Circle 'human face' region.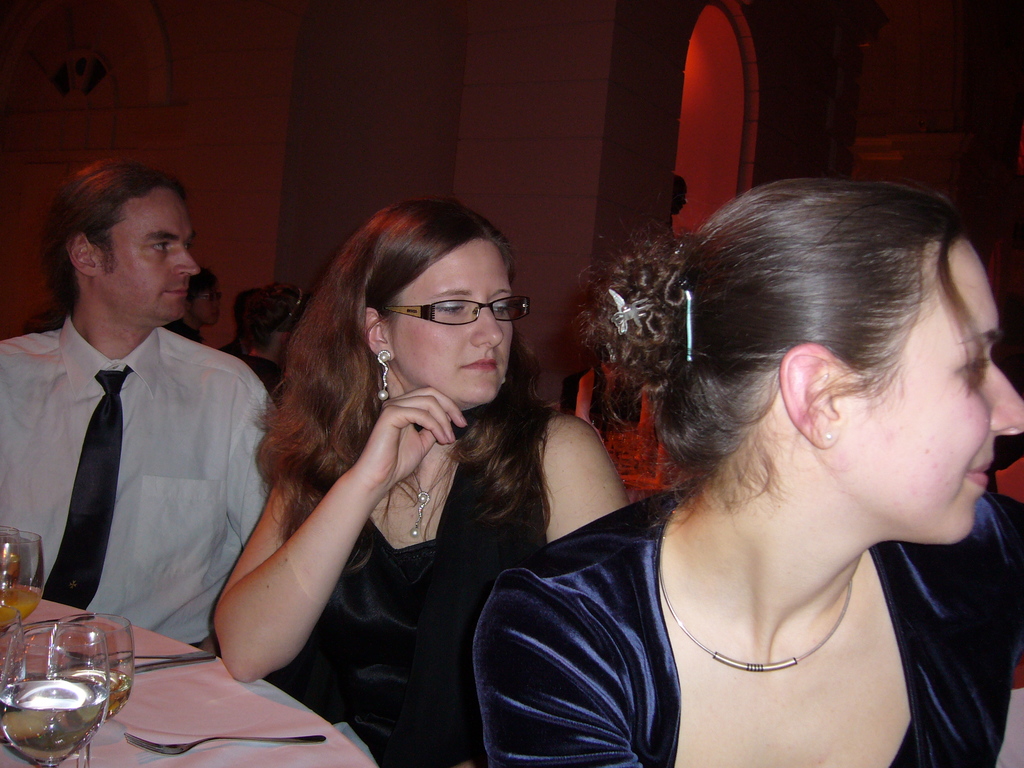
Region: x1=107 y1=192 x2=201 y2=320.
